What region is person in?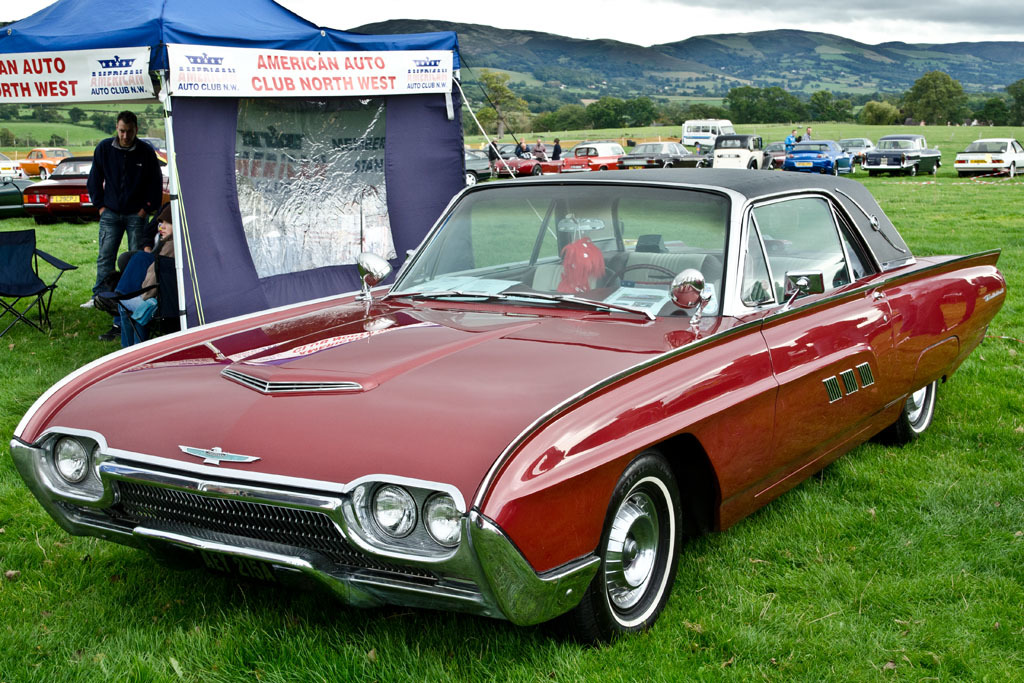
x1=783 y1=129 x2=792 y2=149.
